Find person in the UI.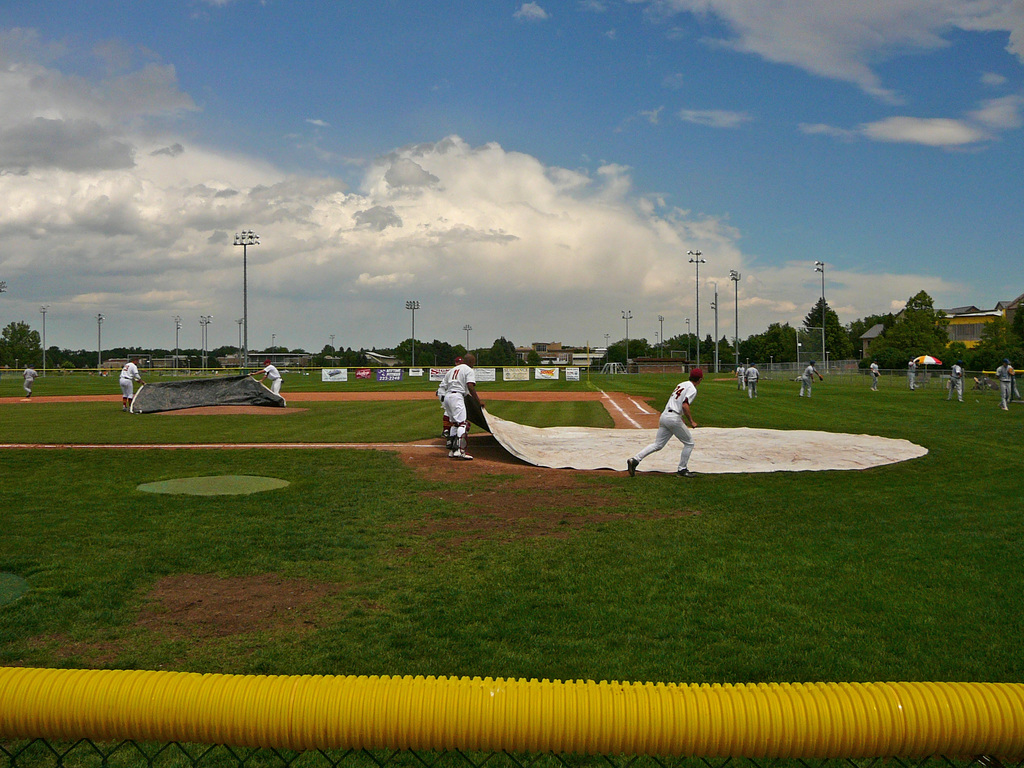
UI element at 625,366,698,484.
